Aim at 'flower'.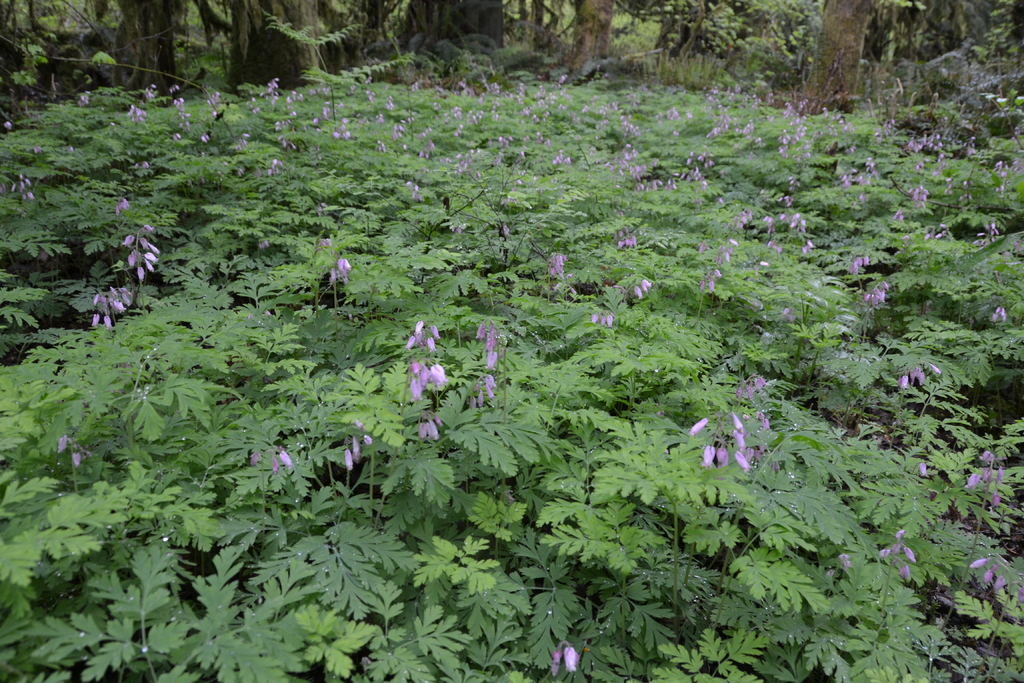
Aimed at 731 447 753 472.
